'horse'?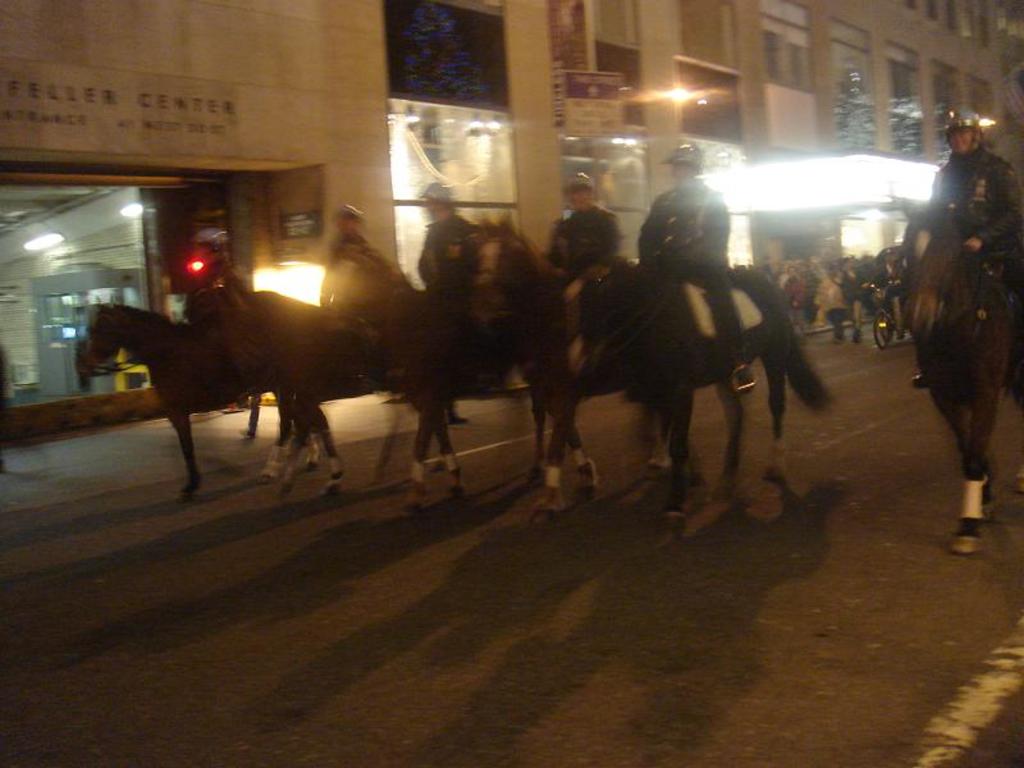
[187,282,407,503]
